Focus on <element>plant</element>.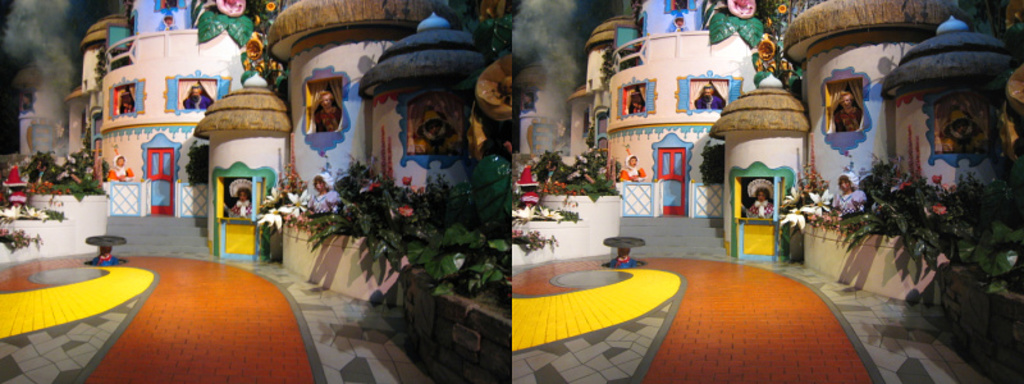
Focused at box(512, 201, 531, 220).
